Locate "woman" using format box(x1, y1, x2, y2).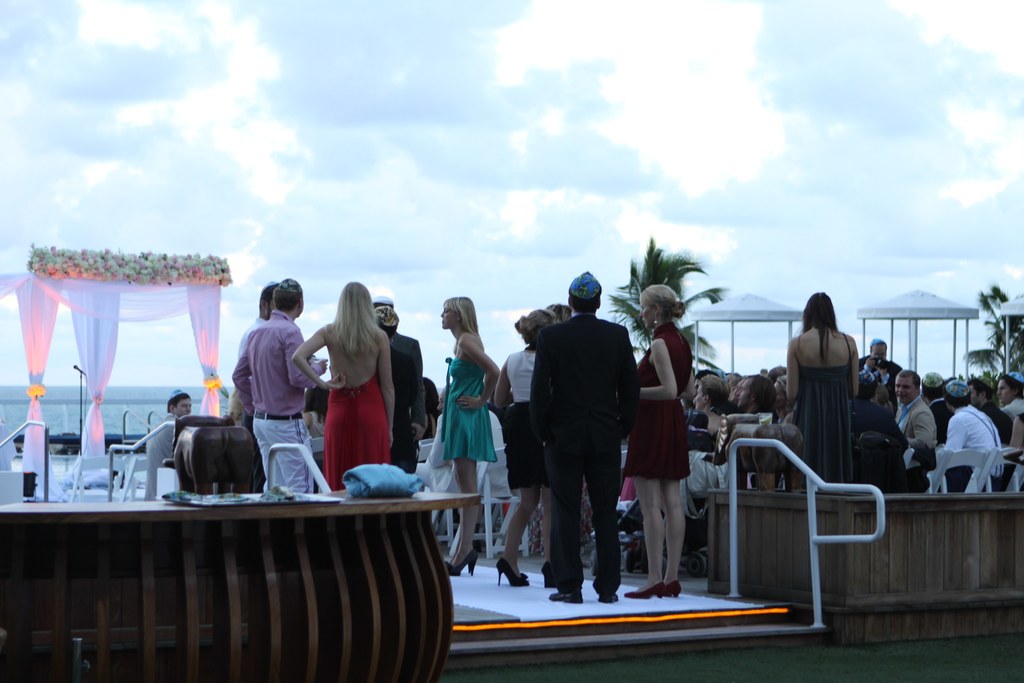
box(298, 293, 401, 497).
